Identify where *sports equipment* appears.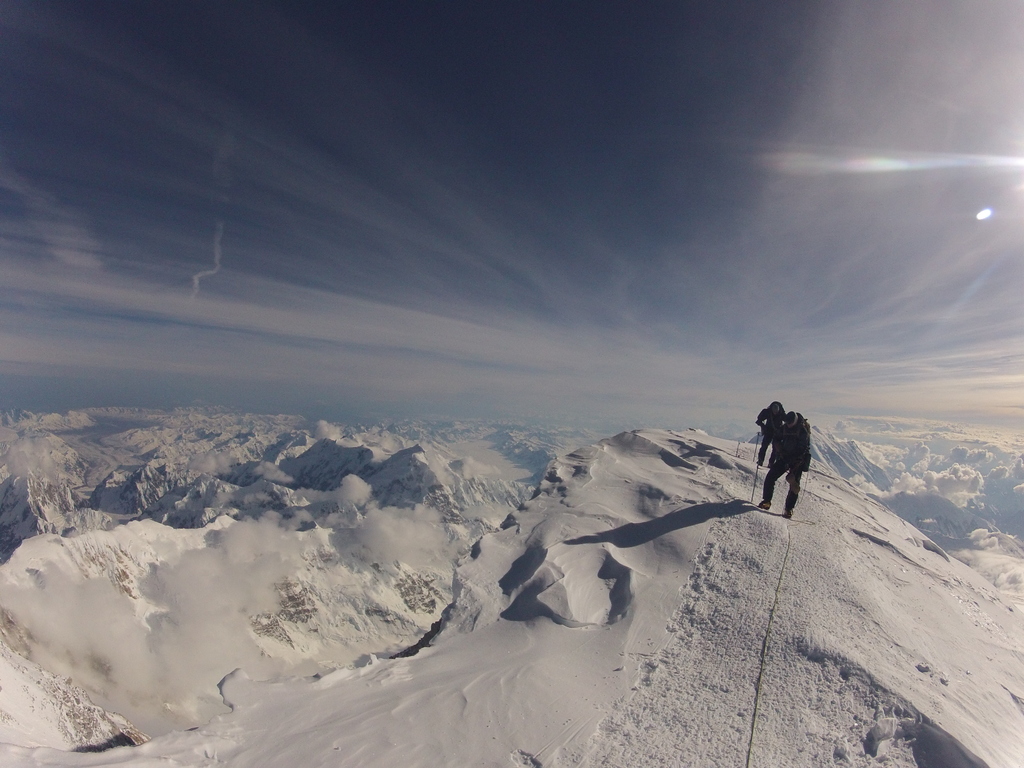
Appears at x1=750, y1=461, x2=759, y2=506.
